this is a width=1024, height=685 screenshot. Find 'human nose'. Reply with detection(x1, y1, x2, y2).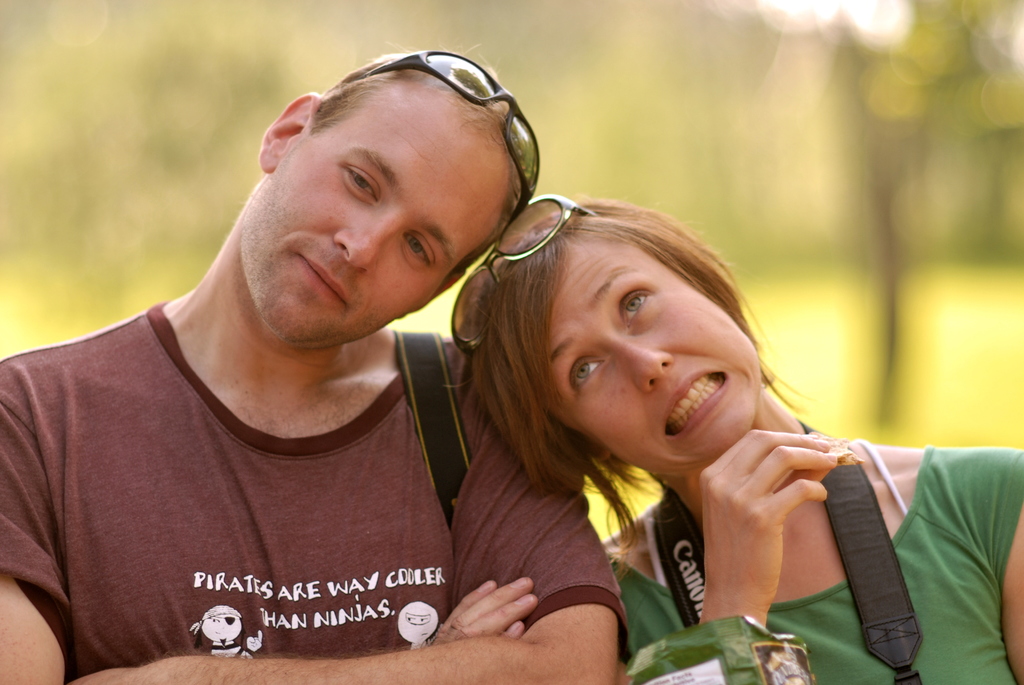
detection(605, 336, 670, 390).
